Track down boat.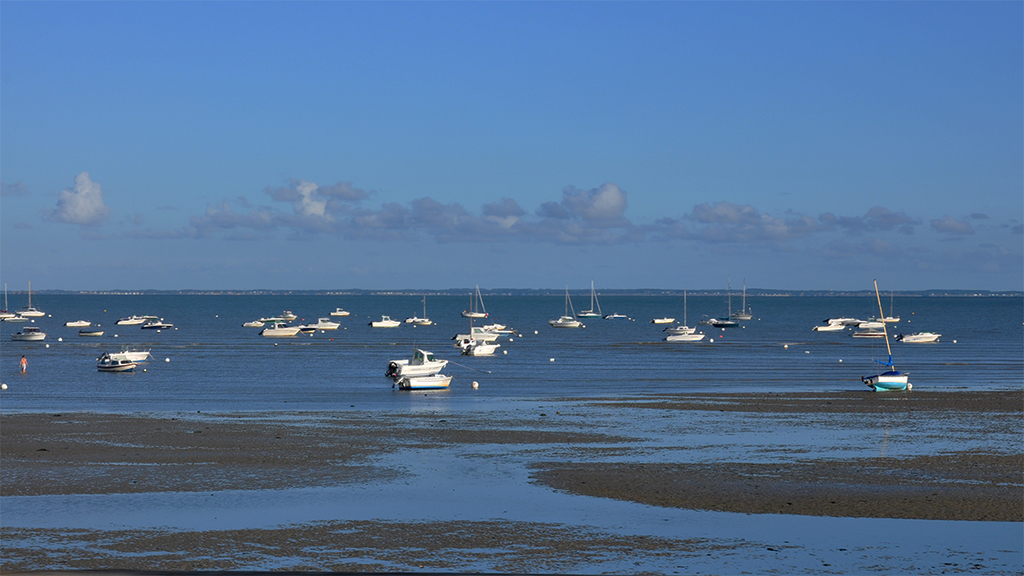
Tracked to [left=331, top=309, right=349, bottom=315].
